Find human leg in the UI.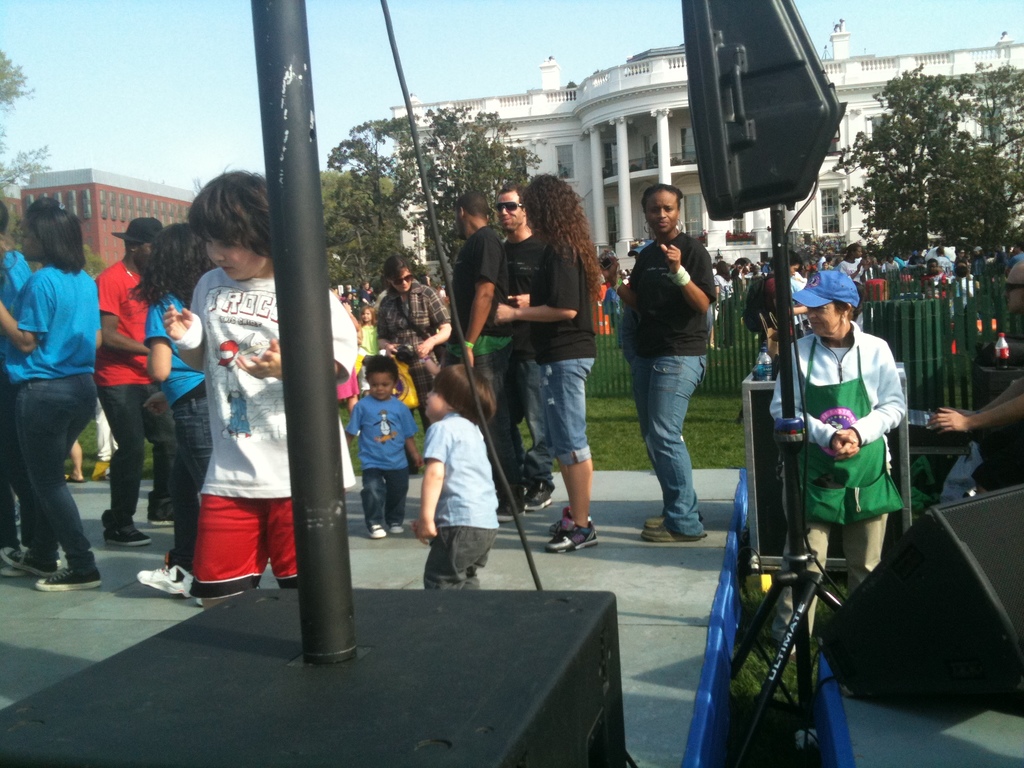
UI element at <region>633, 351, 702, 520</region>.
